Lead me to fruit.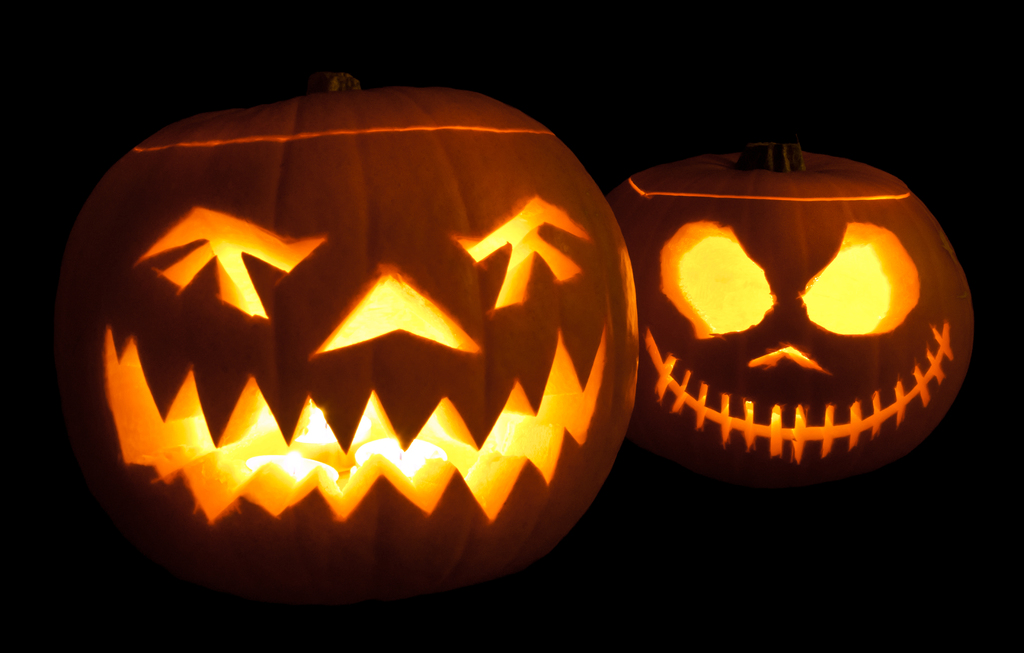
Lead to crop(51, 67, 639, 604).
